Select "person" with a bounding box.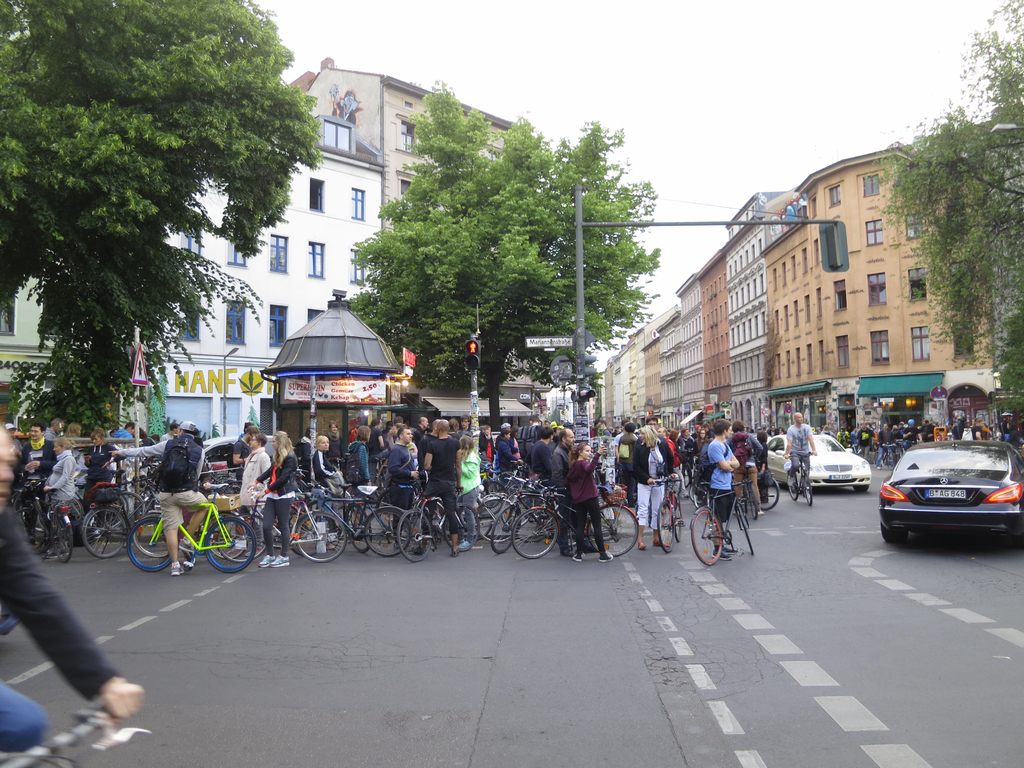
bbox(502, 422, 522, 484).
